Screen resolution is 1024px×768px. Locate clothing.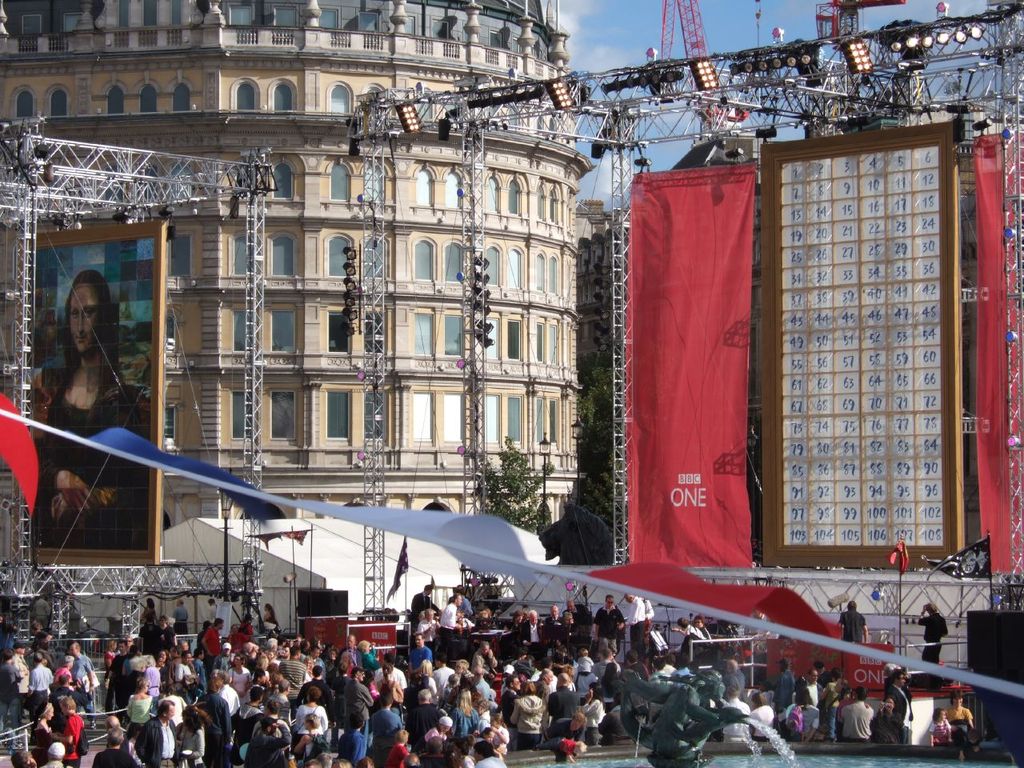
(left=30, top=718, right=49, bottom=767).
